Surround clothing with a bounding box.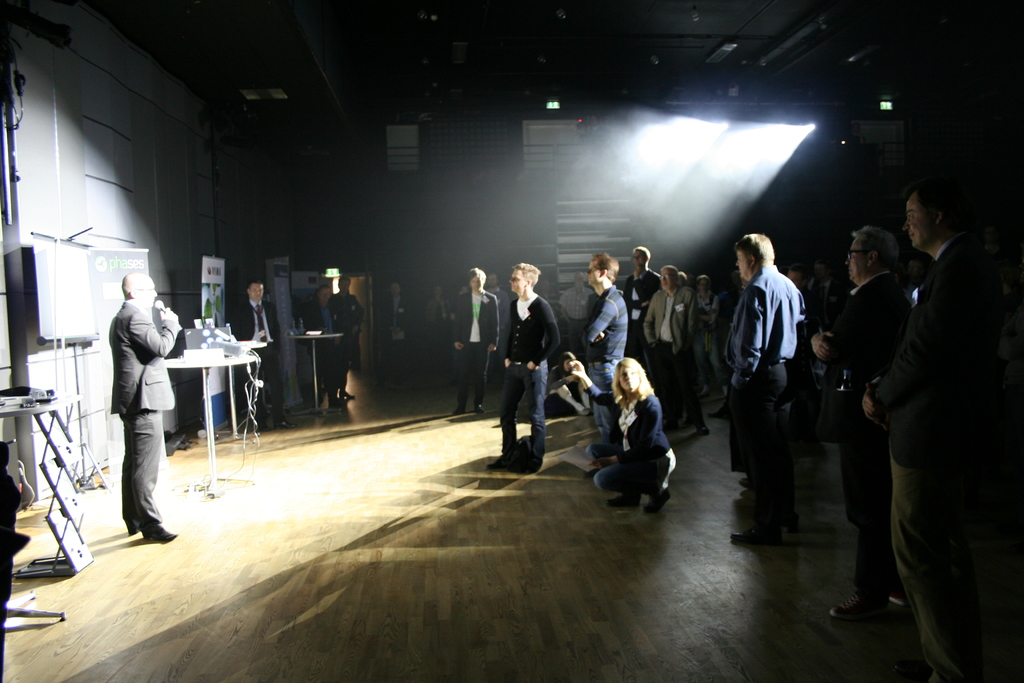
crop(877, 255, 970, 621).
